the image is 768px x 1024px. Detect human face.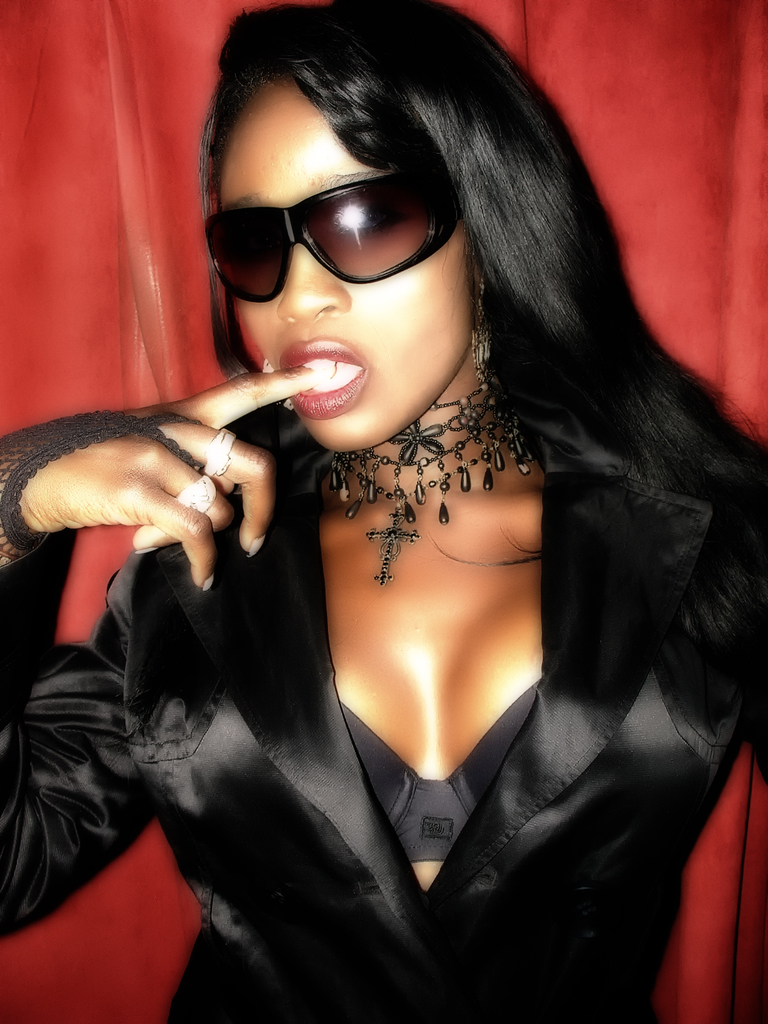
Detection: select_region(228, 90, 464, 447).
